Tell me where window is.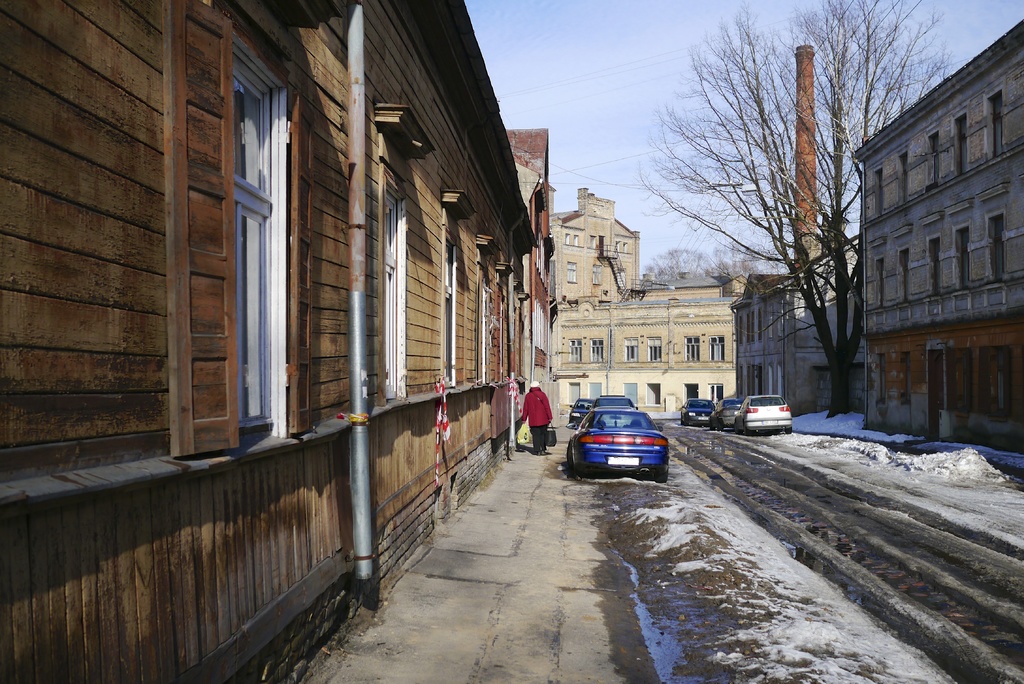
window is at {"x1": 387, "y1": 172, "x2": 406, "y2": 395}.
